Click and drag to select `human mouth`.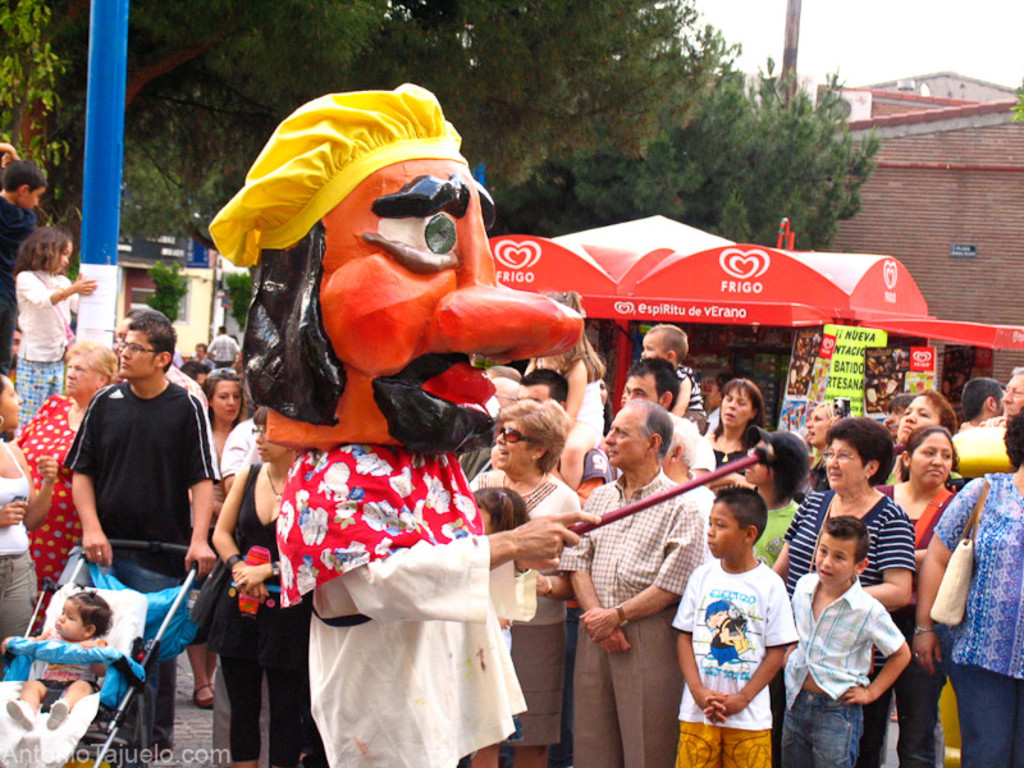
Selection: l=68, t=384, r=73, b=385.
